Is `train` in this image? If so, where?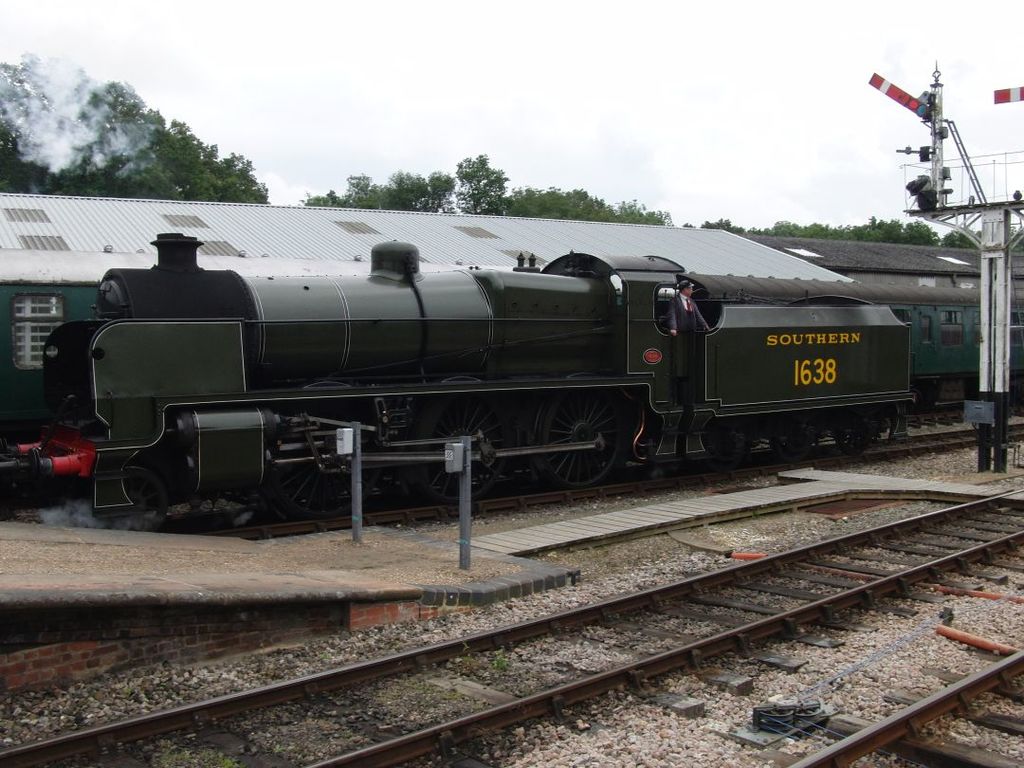
Yes, at BBox(0, 233, 1023, 528).
